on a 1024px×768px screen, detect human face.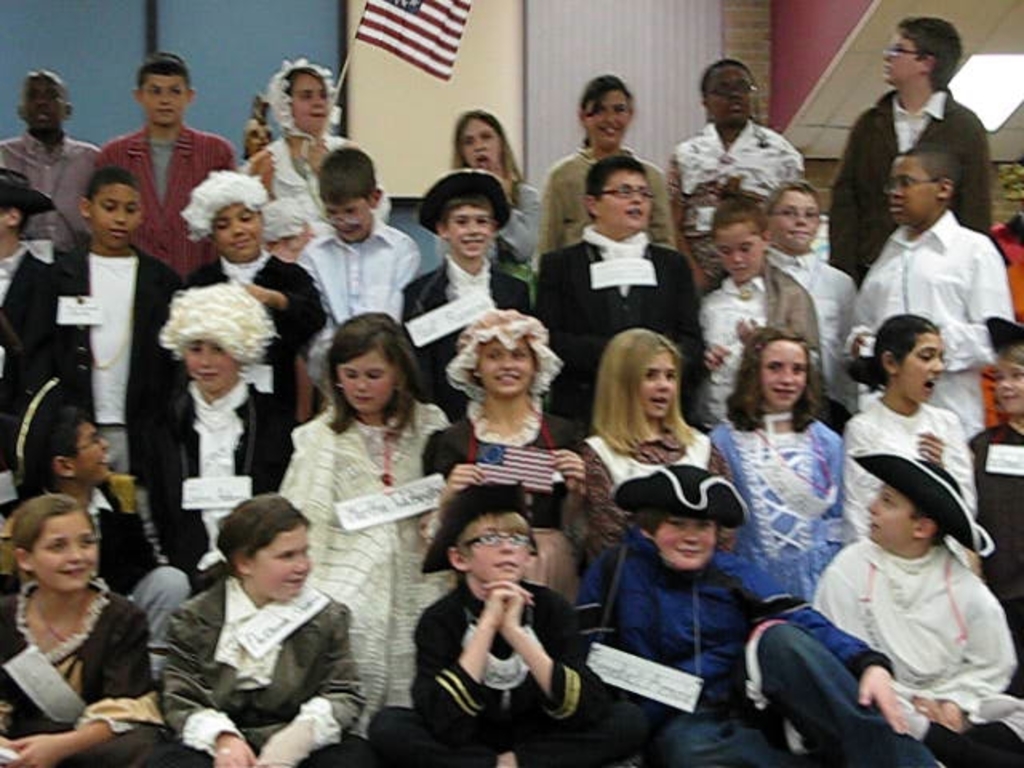
pyautogui.locateOnScreen(458, 122, 507, 181).
